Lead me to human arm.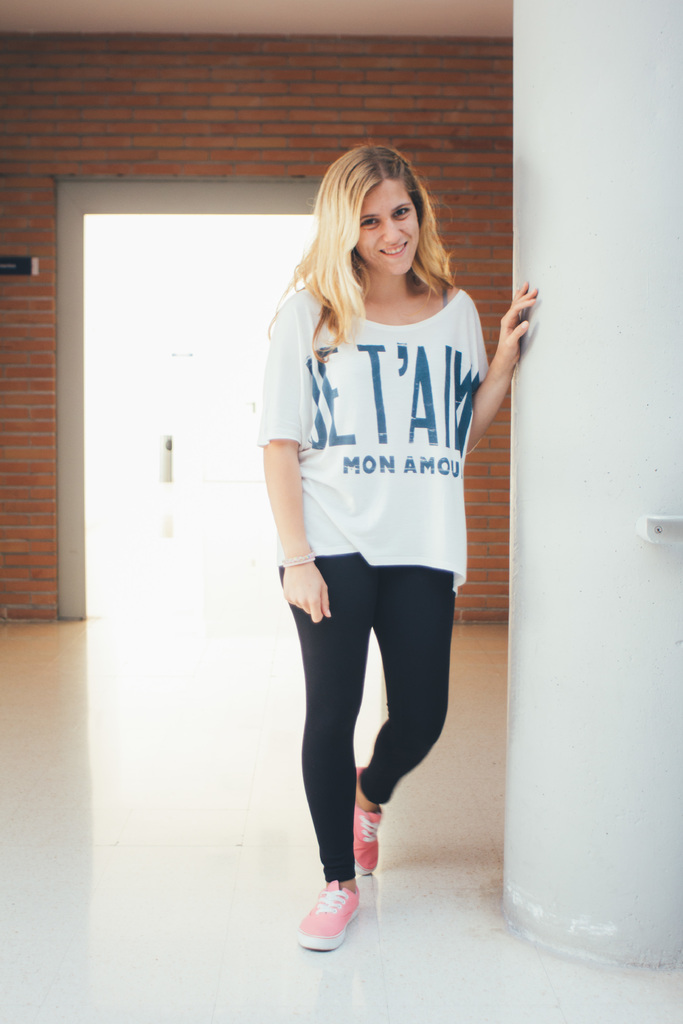
Lead to <bbox>260, 278, 337, 657</bbox>.
